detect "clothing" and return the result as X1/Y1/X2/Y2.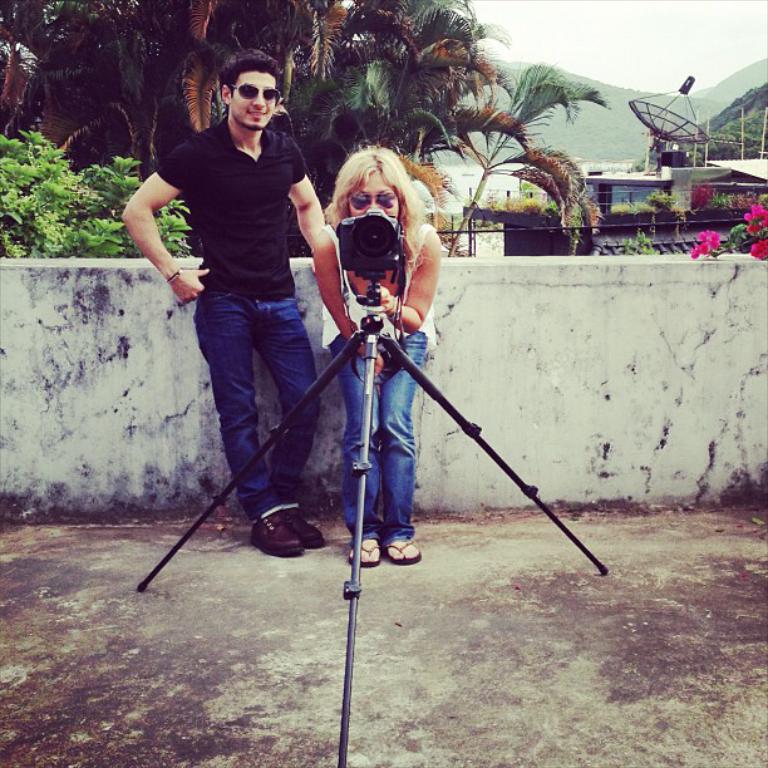
157/49/335/530.
